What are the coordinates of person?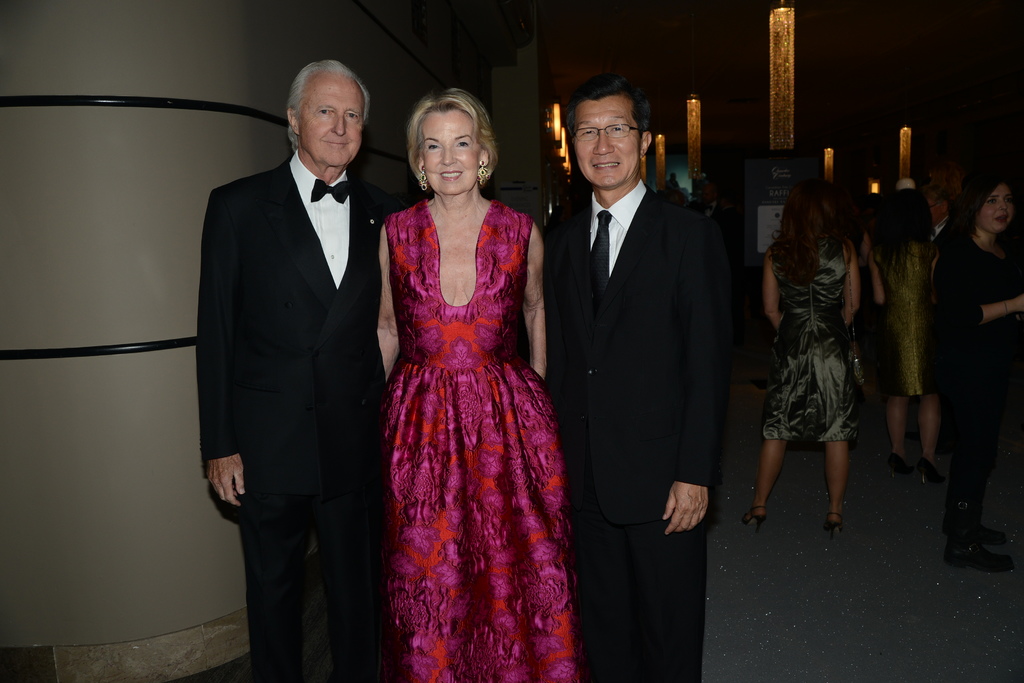
select_region(867, 185, 941, 480).
